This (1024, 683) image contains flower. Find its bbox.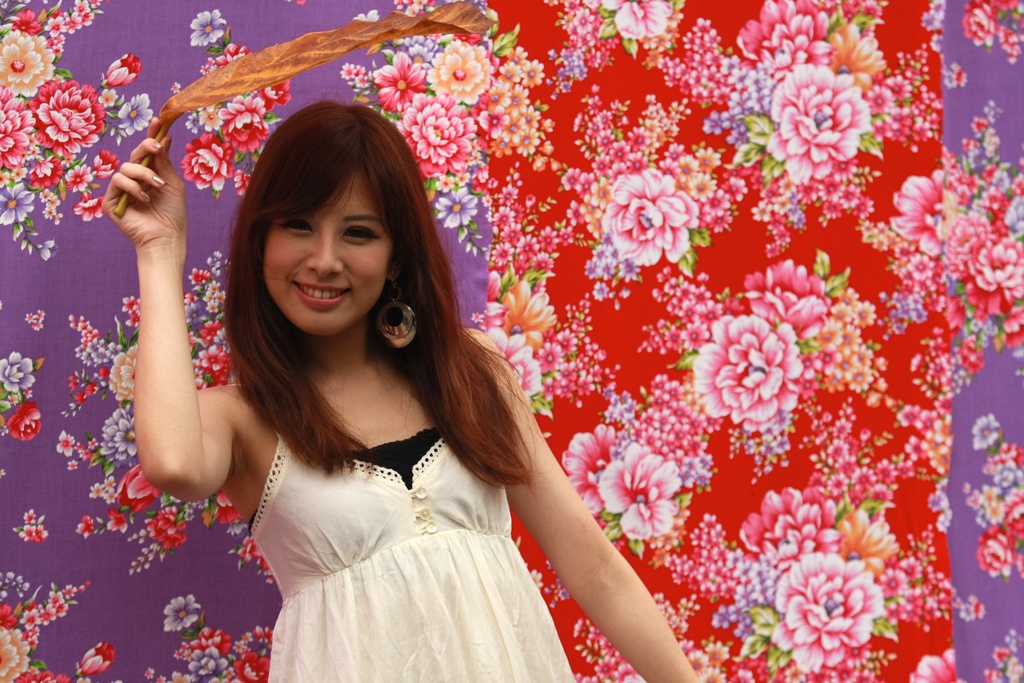
pyautogui.locateOnScreen(828, 24, 890, 92).
